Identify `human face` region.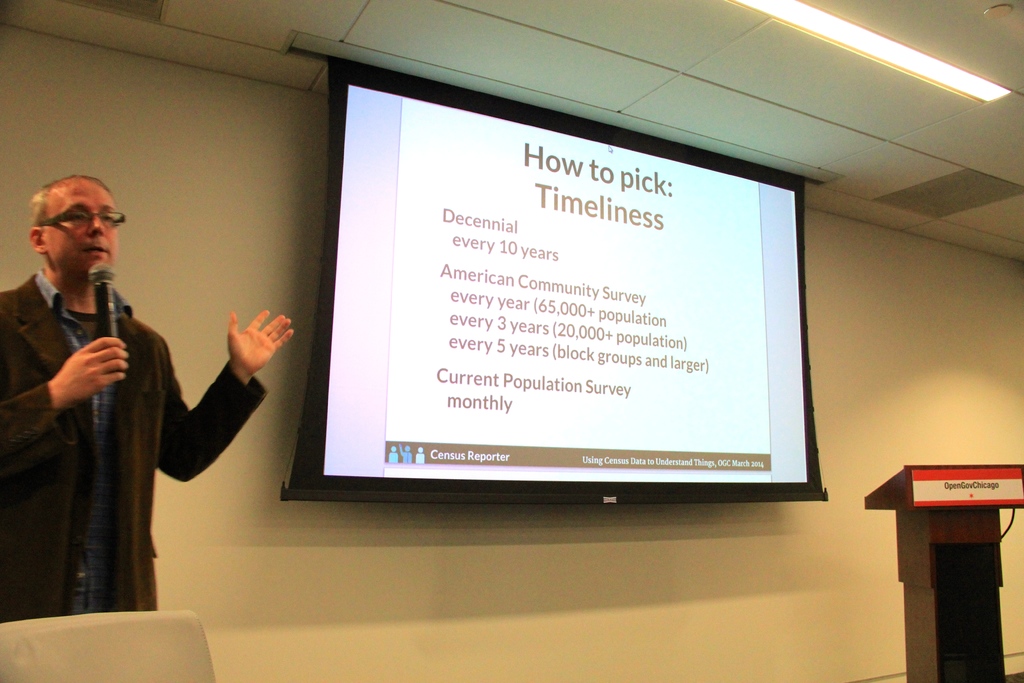
Region: BBox(44, 188, 116, 274).
